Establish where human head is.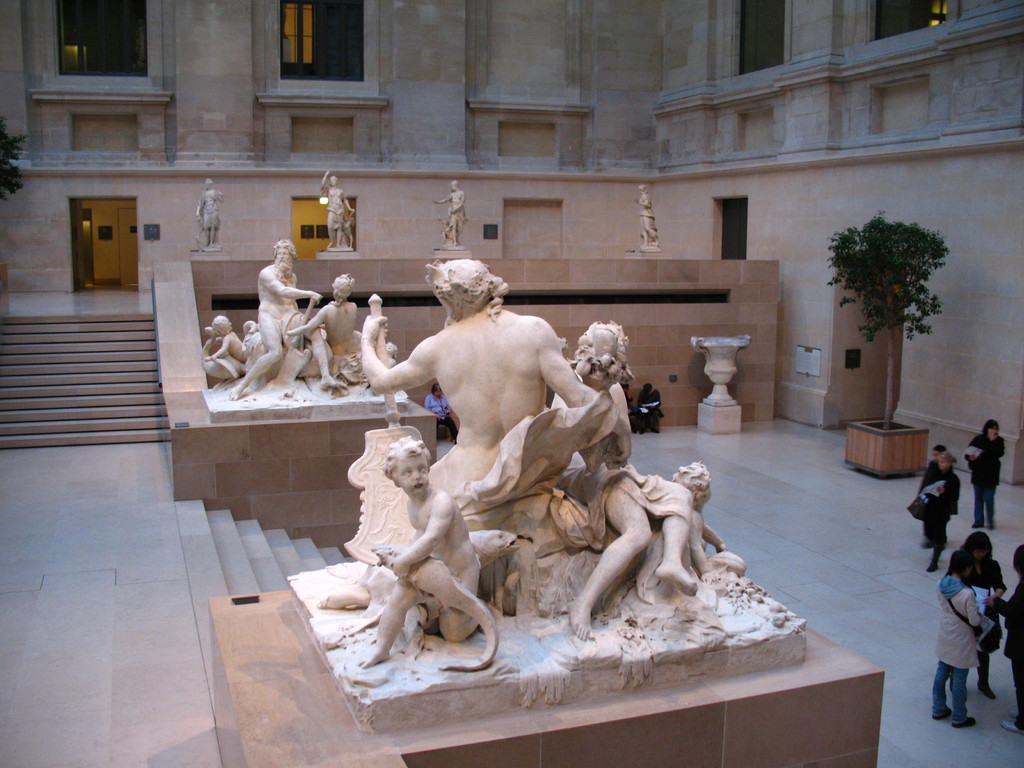
Established at (left=325, top=175, right=337, bottom=186).
